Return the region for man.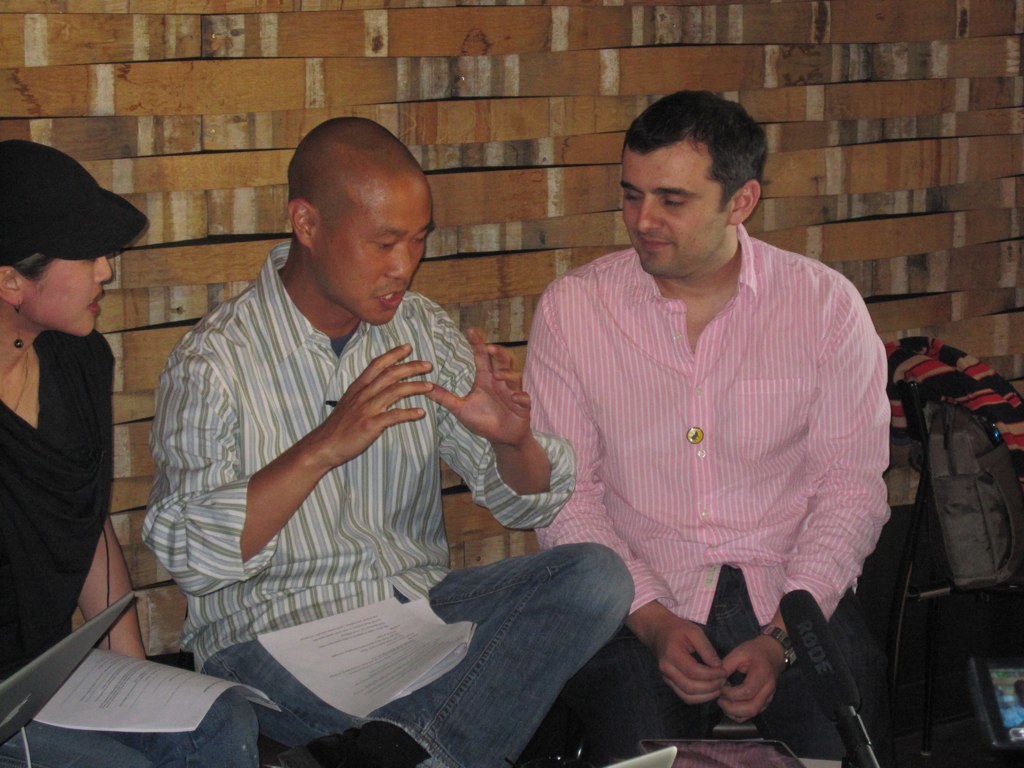
Rect(137, 113, 635, 763).
